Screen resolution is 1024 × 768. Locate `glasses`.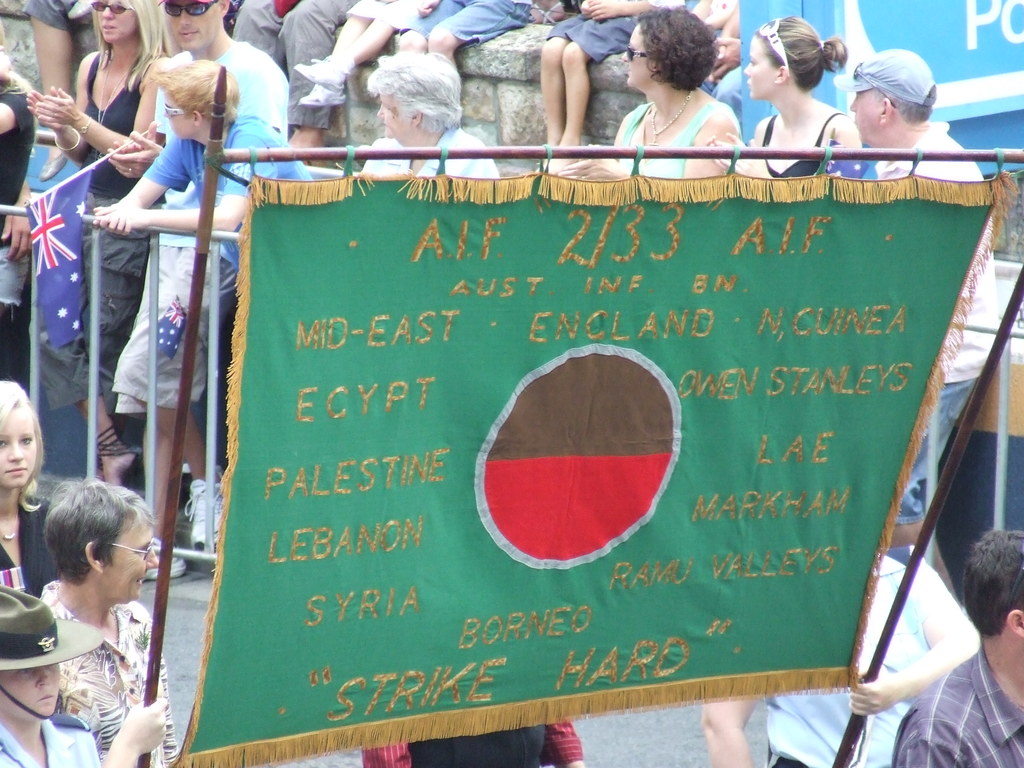
(89,0,129,17).
